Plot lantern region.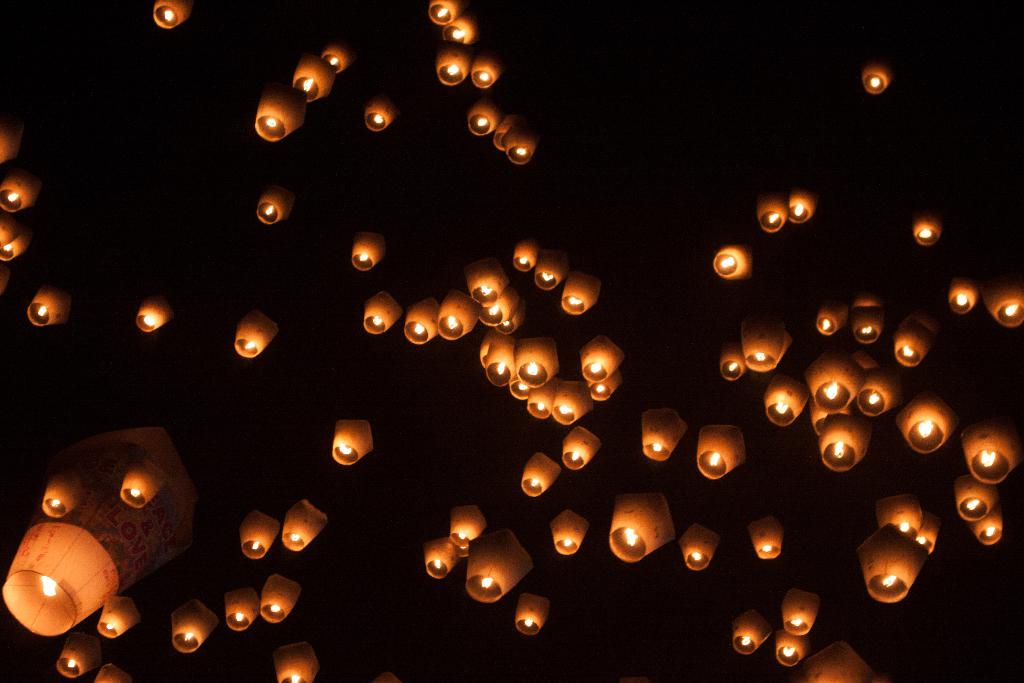
Plotted at 97 664 127 682.
